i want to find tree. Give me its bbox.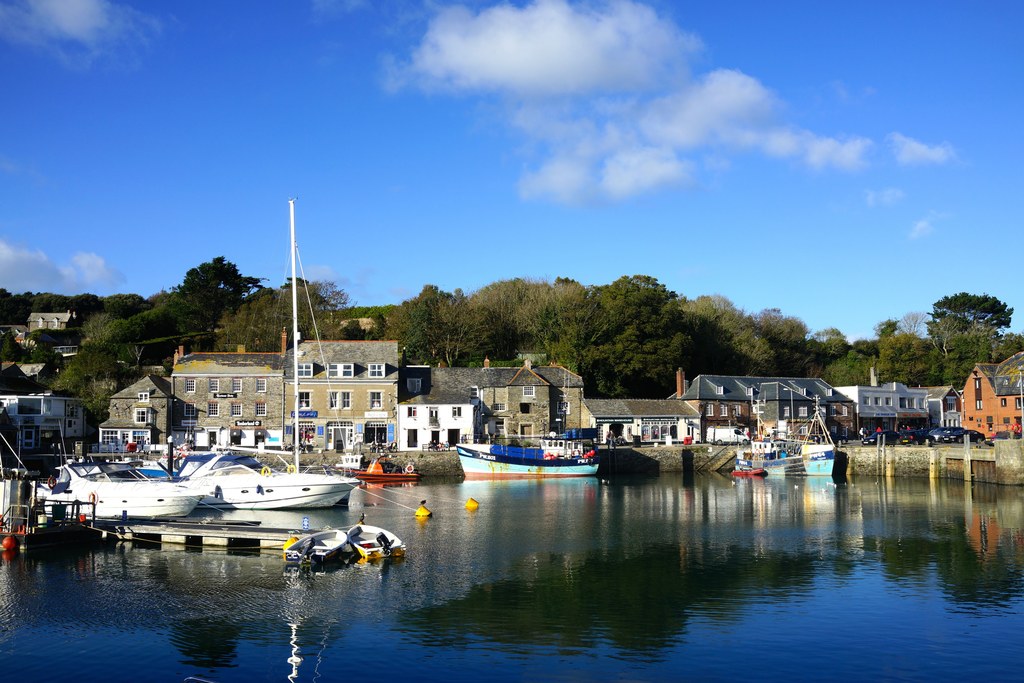
<box>224,277,346,352</box>.
